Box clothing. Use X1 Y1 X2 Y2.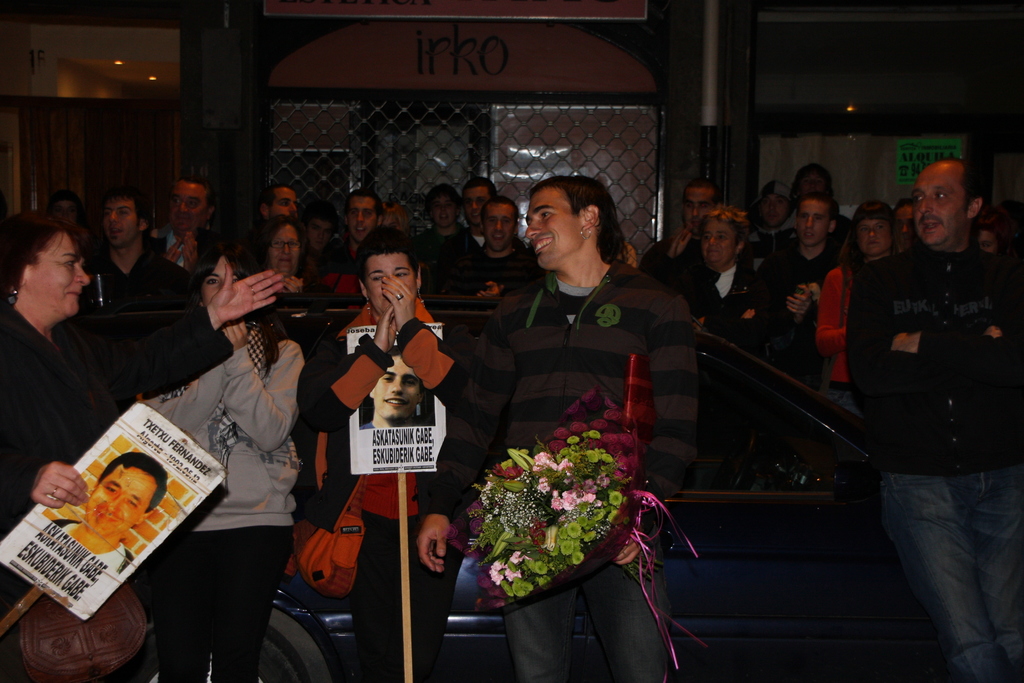
679 256 766 447.
